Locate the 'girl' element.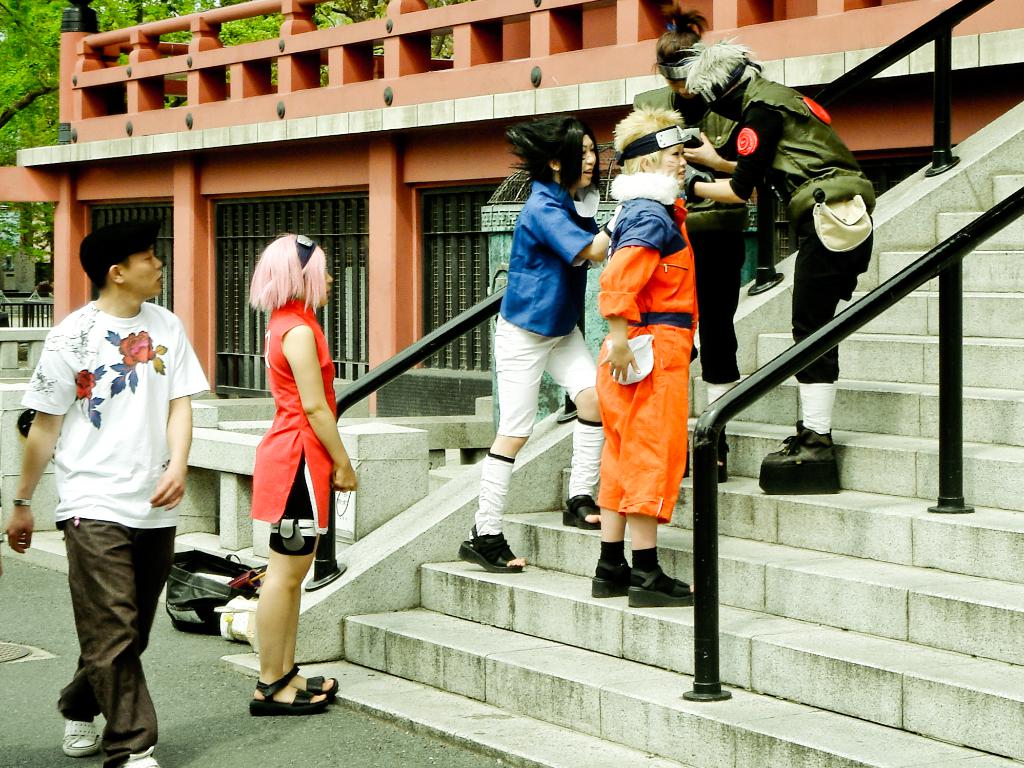
Element bbox: rect(243, 230, 367, 717).
